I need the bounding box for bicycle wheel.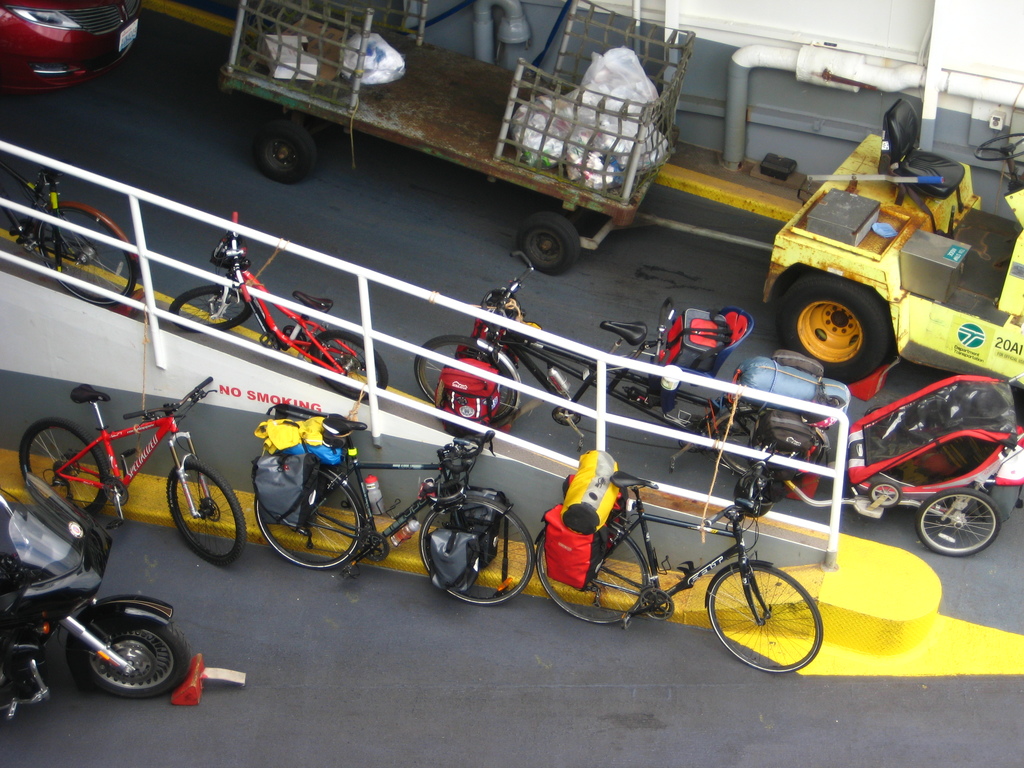
Here it is: 32 206 139 305.
